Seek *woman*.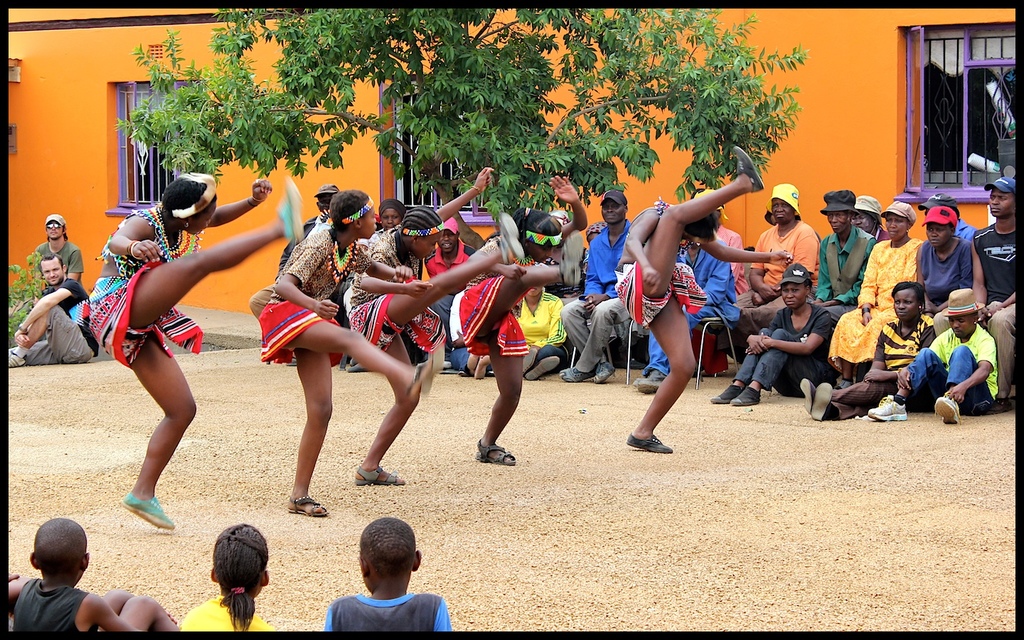
(616, 144, 792, 449).
